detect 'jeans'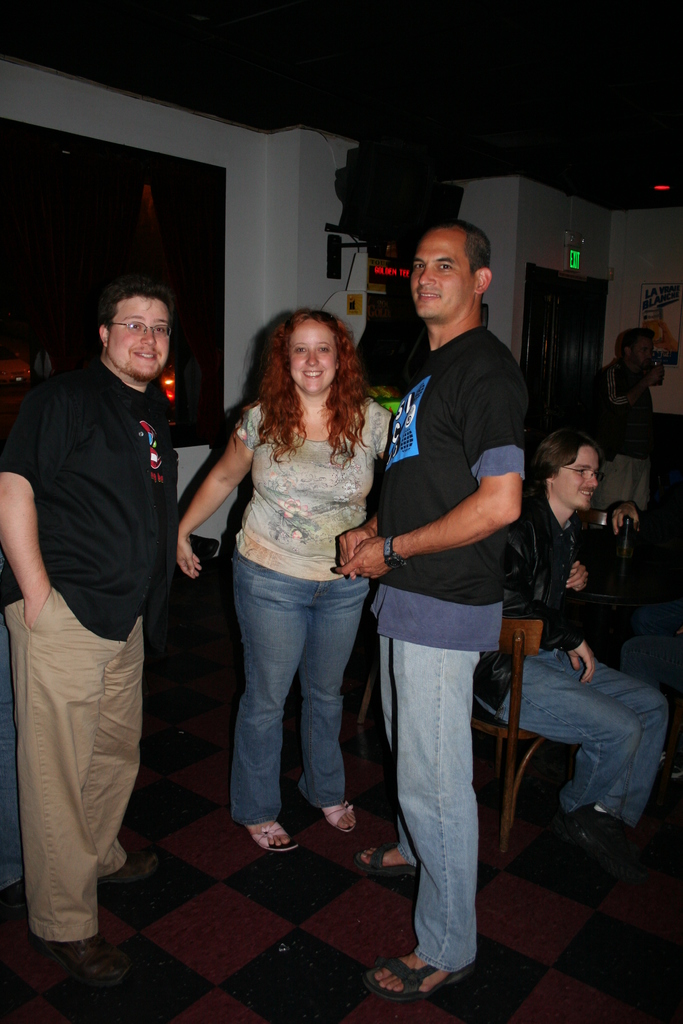
select_region(473, 643, 668, 824)
